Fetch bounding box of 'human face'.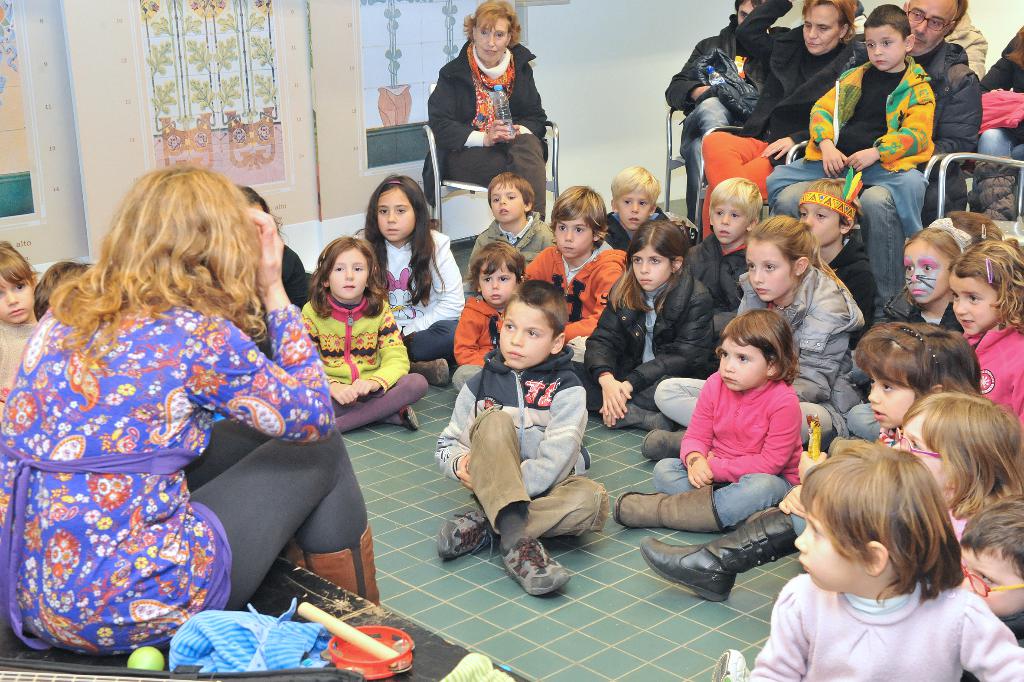
Bbox: l=329, t=251, r=369, b=299.
